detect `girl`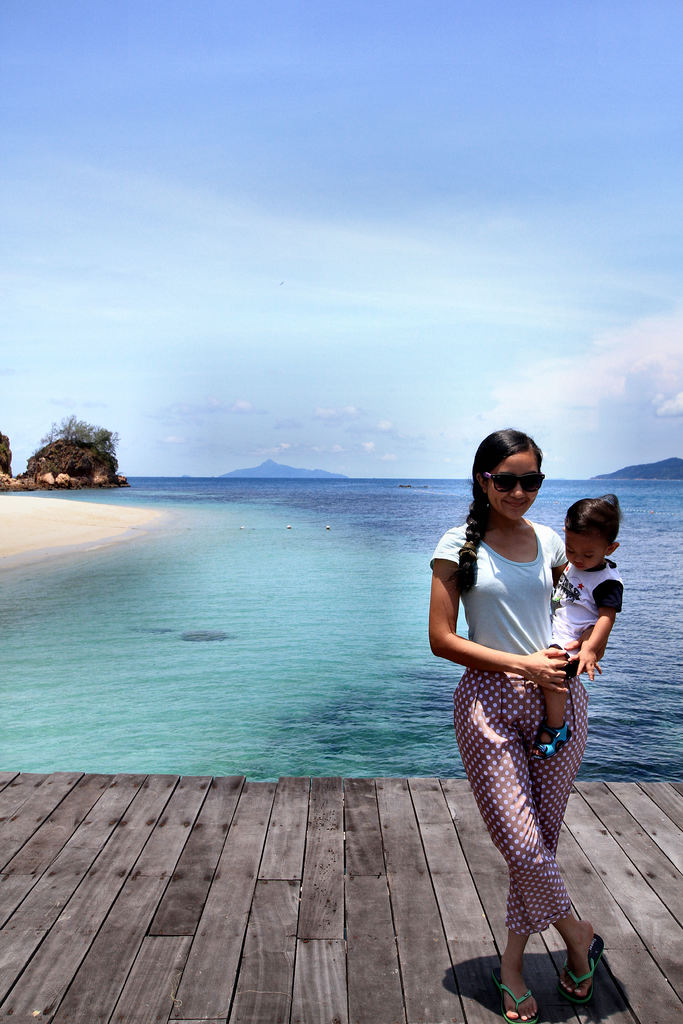
[x1=427, y1=431, x2=602, y2=1019]
